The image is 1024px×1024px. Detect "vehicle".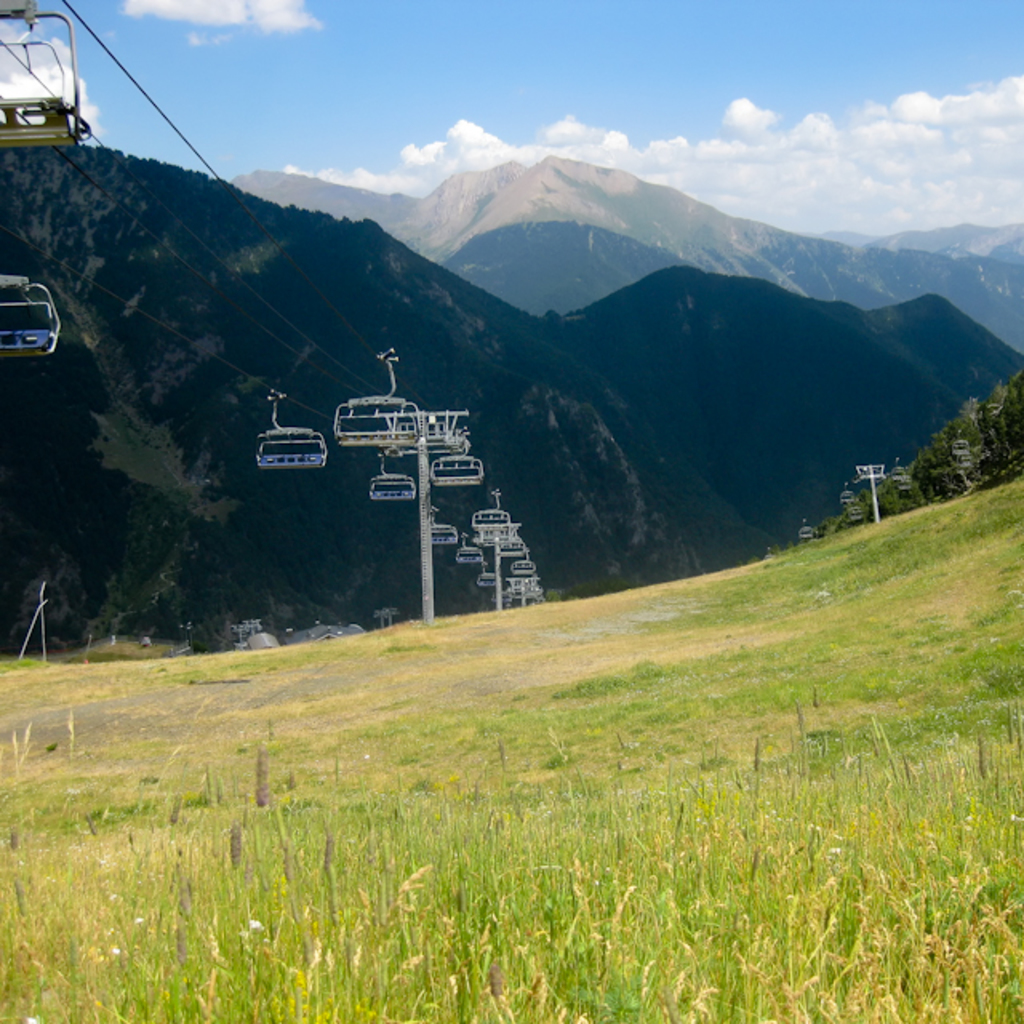
Detection: (left=358, top=462, right=424, bottom=504).
